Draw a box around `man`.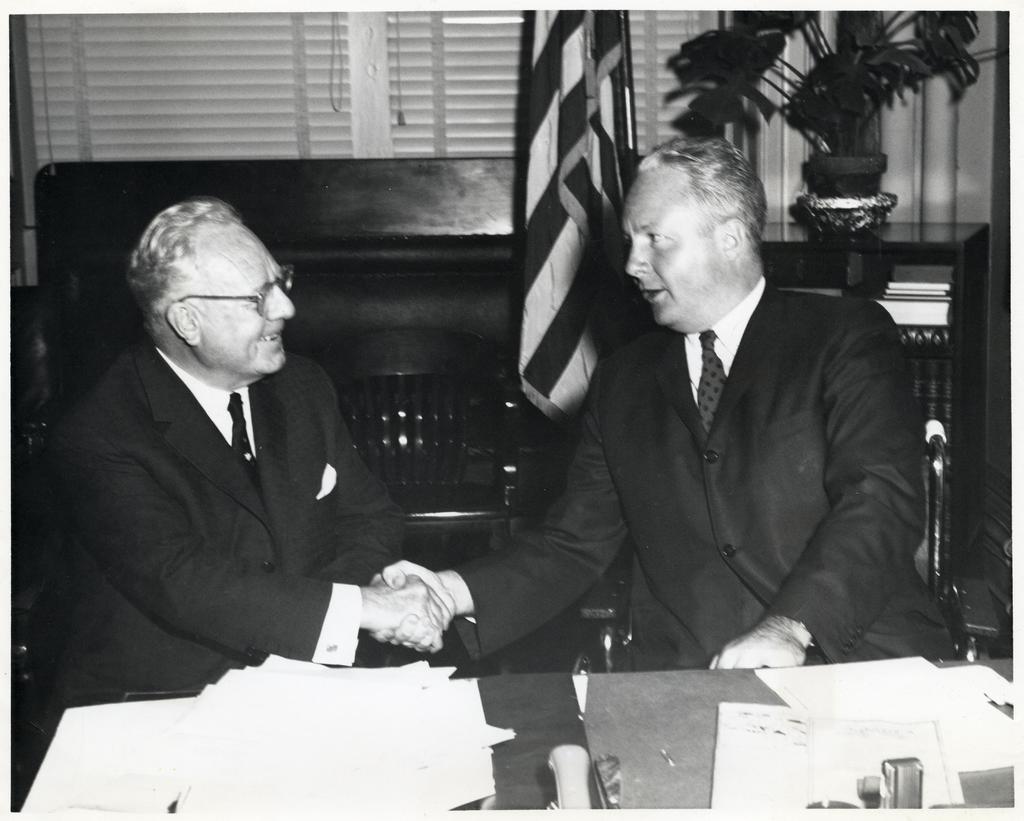
367 134 955 676.
